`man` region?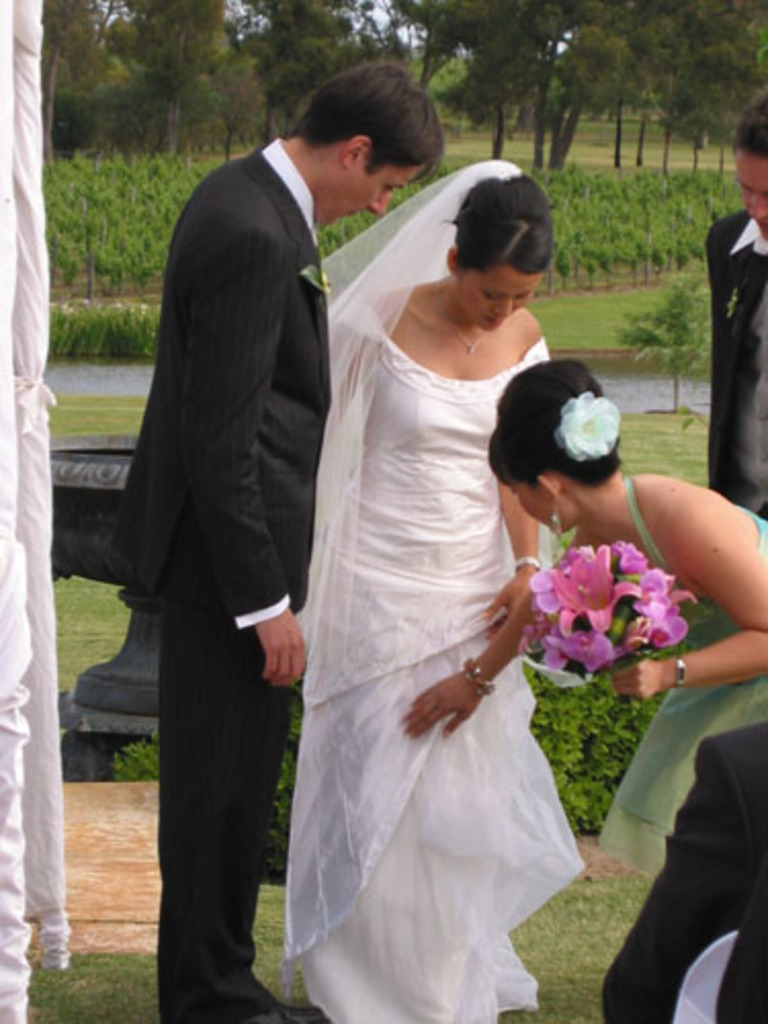
[left=84, top=55, right=406, bottom=989]
